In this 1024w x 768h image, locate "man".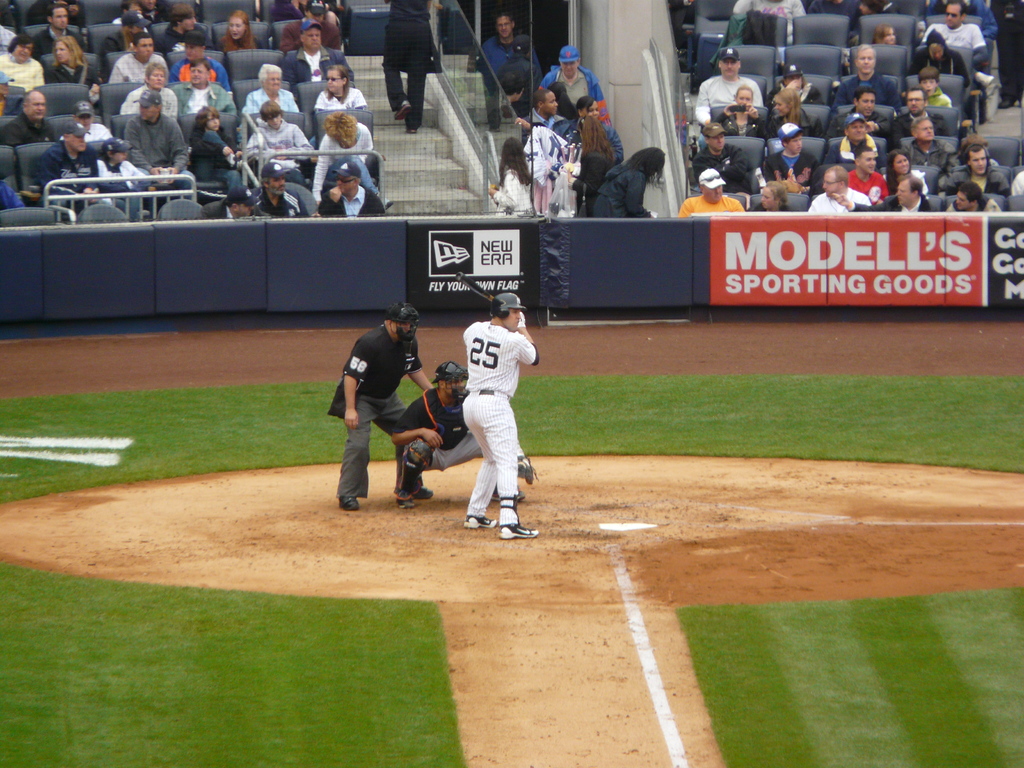
Bounding box: 279 0 341 54.
